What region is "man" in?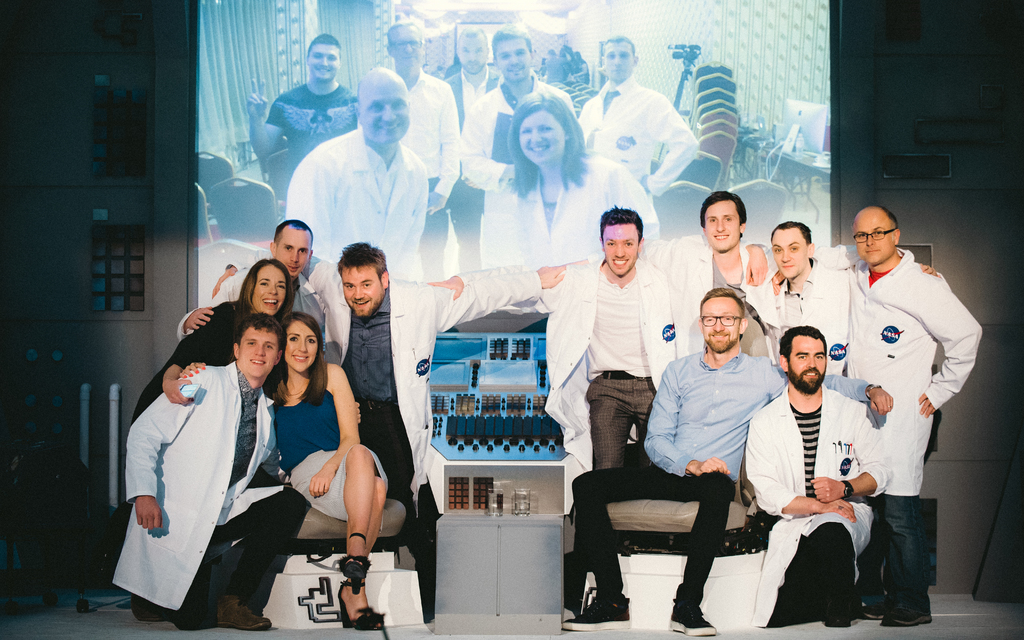
(left=370, top=17, right=467, bottom=282).
